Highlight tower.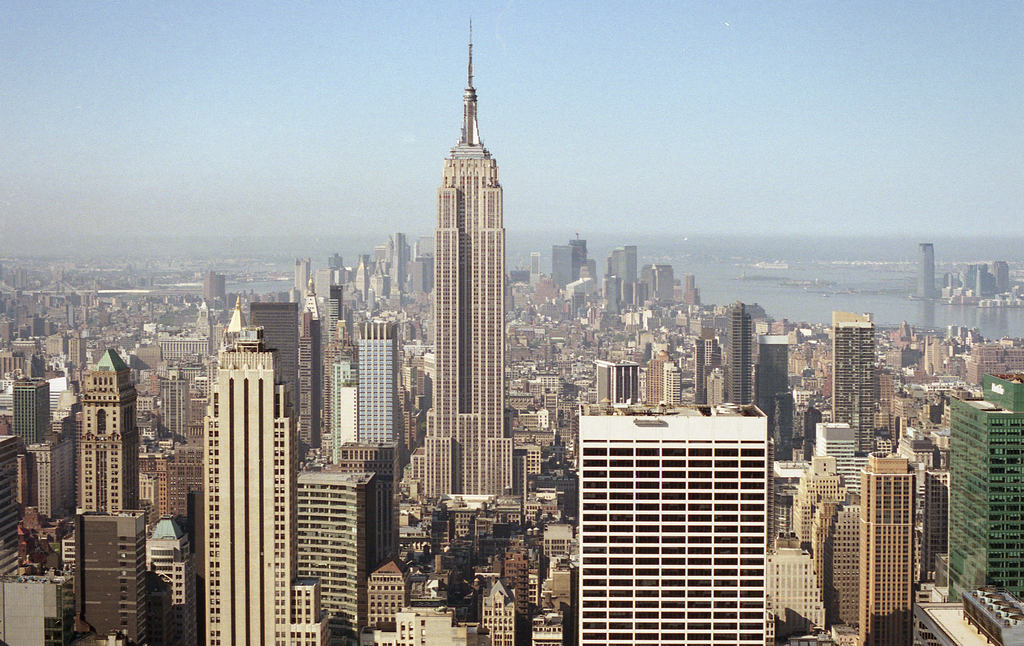
Highlighted region: bbox=[145, 513, 196, 645].
